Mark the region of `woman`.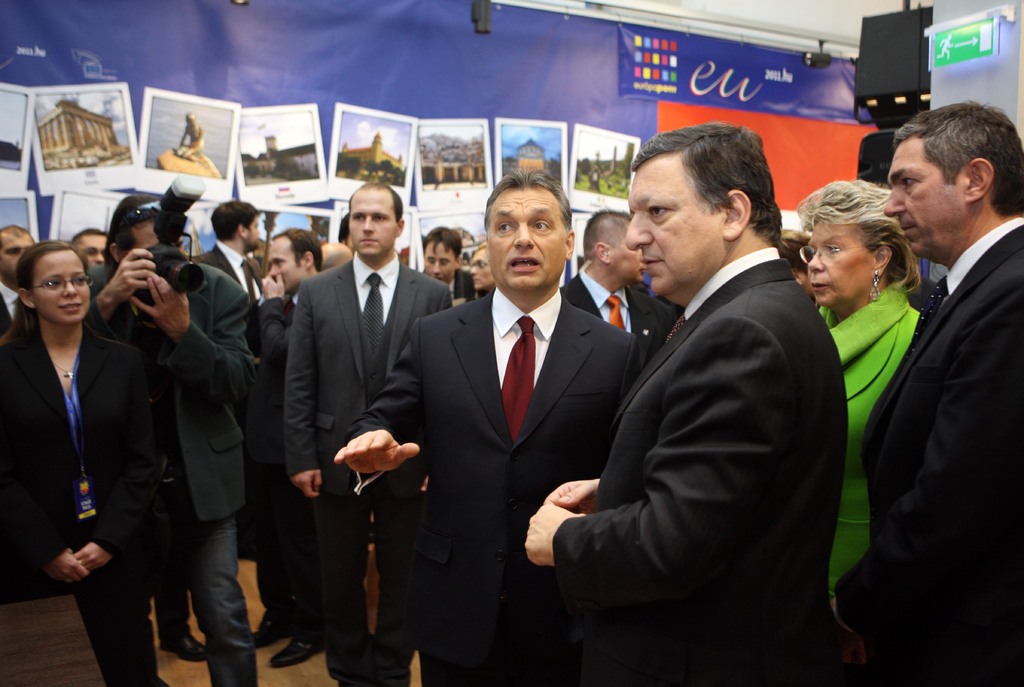
Region: {"x1": 468, "y1": 243, "x2": 490, "y2": 298}.
